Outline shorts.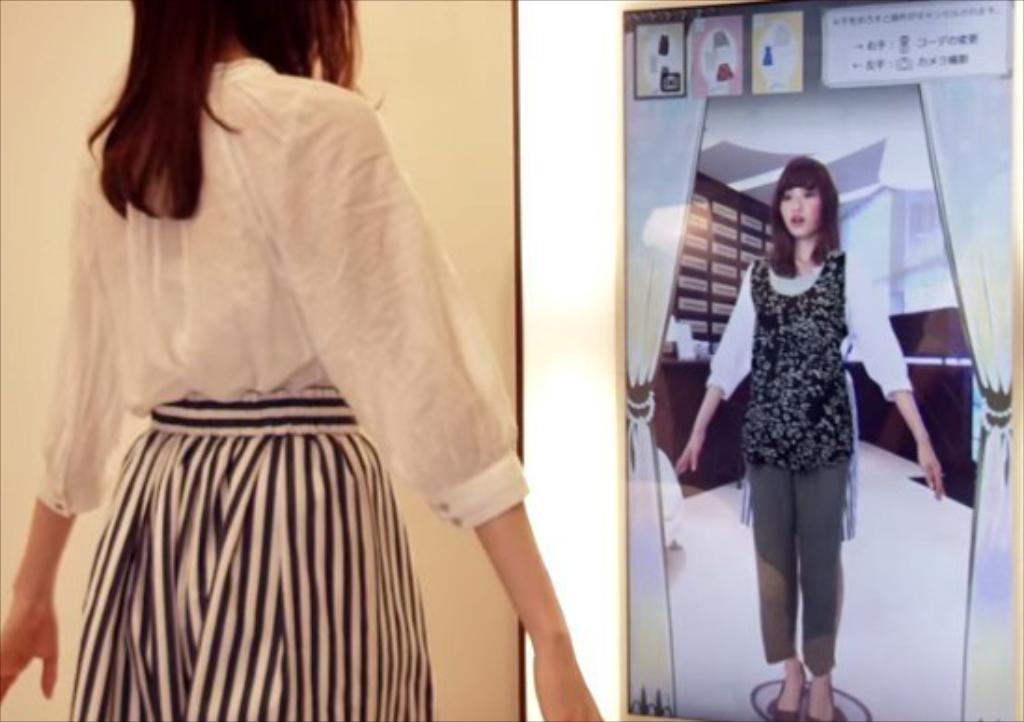
Outline: bbox(67, 392, 431, 720).
